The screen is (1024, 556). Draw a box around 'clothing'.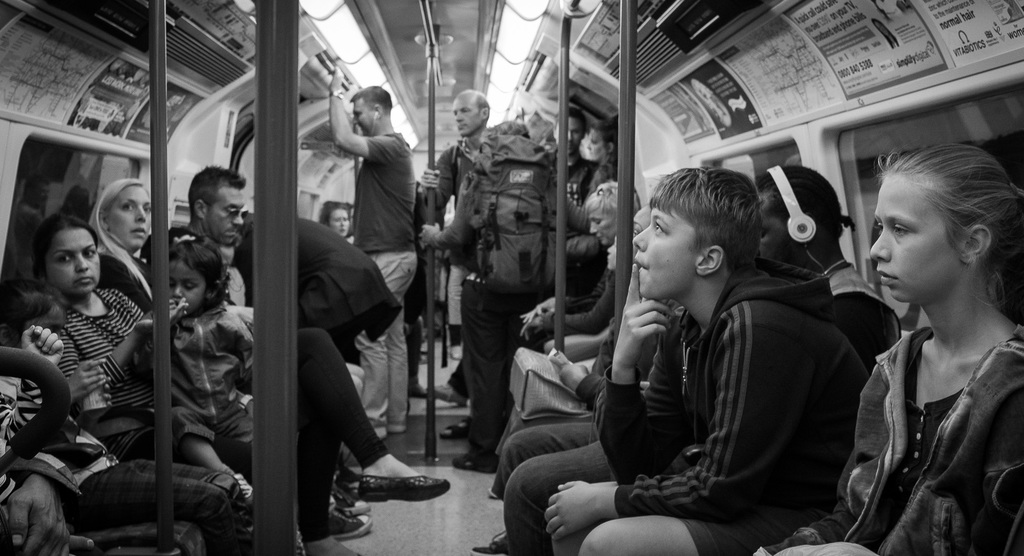
(546,270,869,555).
